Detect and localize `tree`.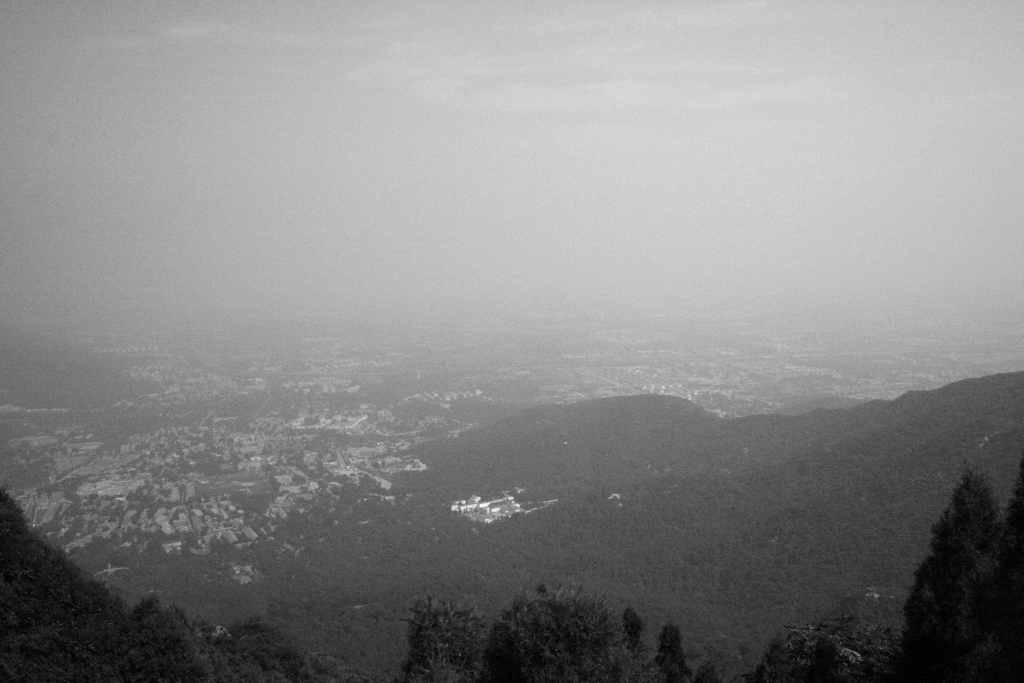
Localized at [409,592,504,682].
